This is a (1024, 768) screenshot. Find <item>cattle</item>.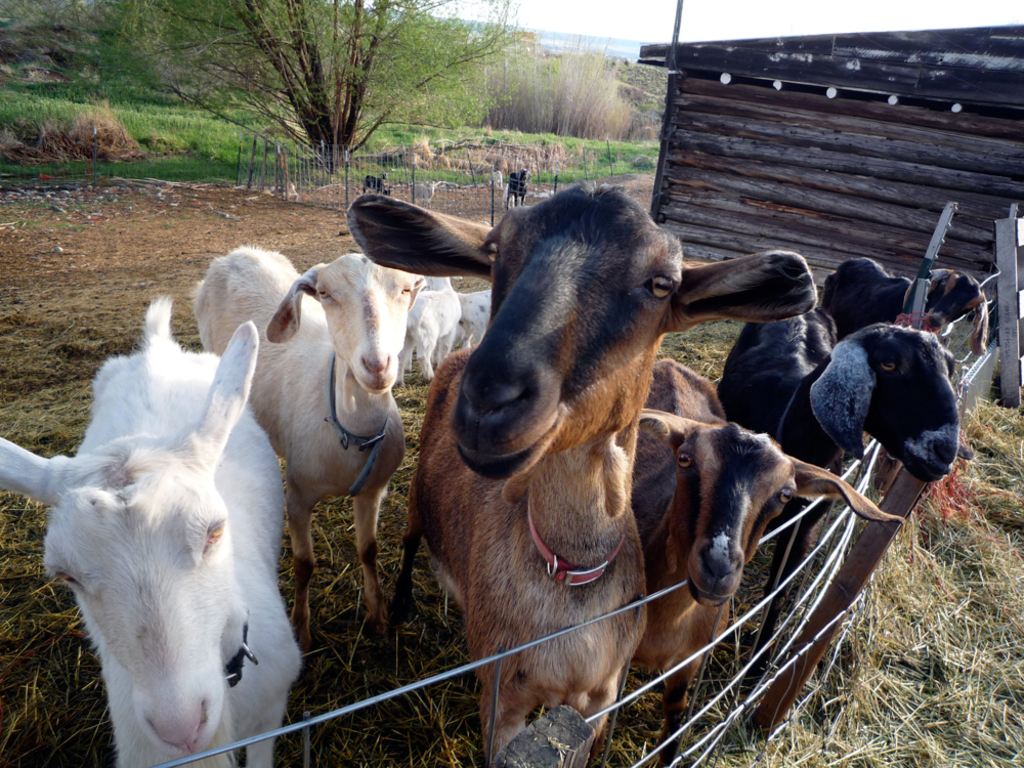
Bounding box: [624,361,906,767].
